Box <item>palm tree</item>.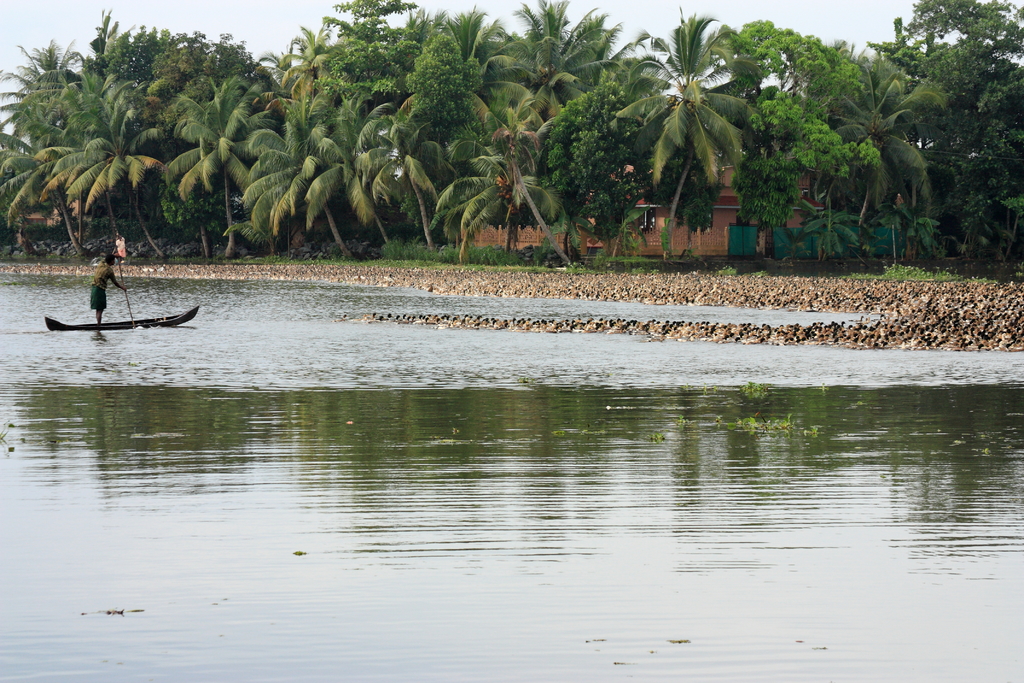
l=255, t=115, r=334, b=261.
